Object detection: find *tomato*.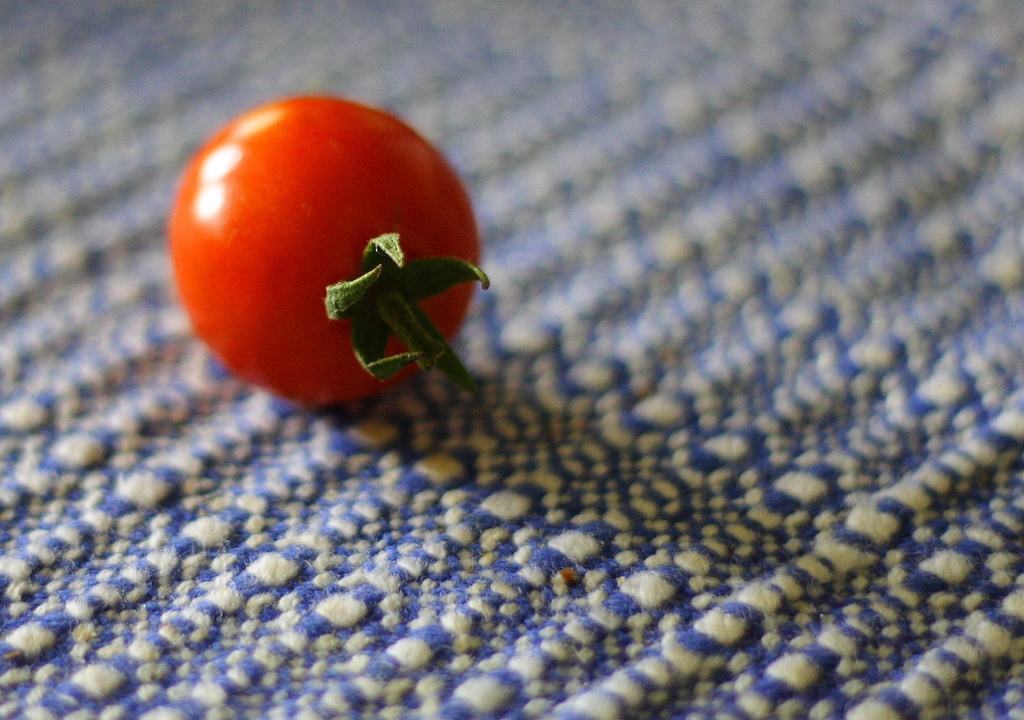
bbox=(157, 90, 490, 402).
